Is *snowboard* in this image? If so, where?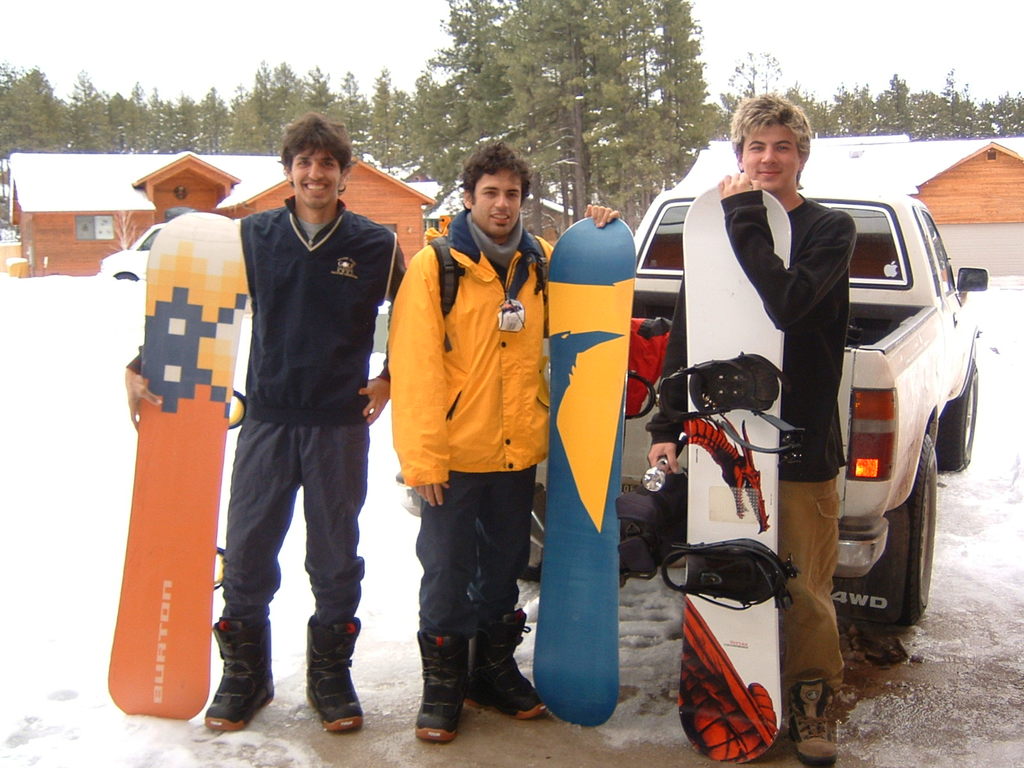
Yes, at 104:213:247:721.
